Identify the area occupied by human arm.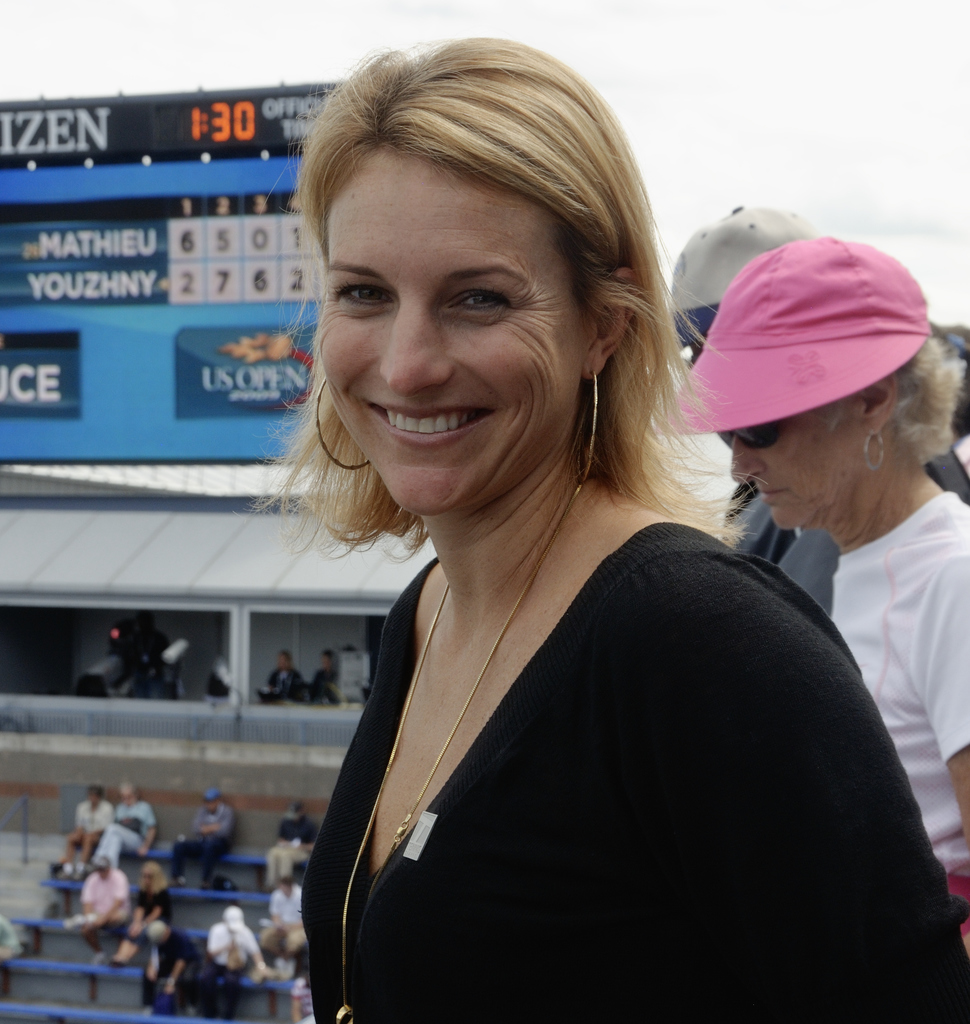
Area: locate(242, 929, 268, 981).
